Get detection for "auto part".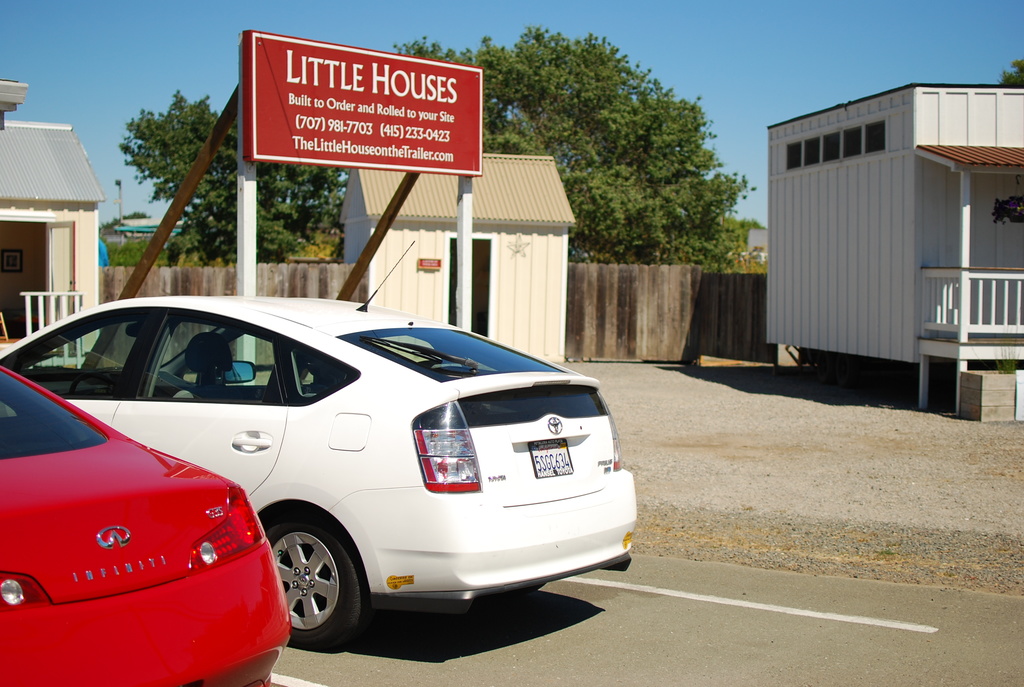
Detection: pyautogui.locateOnScreen(327, 311, 604, 396).
